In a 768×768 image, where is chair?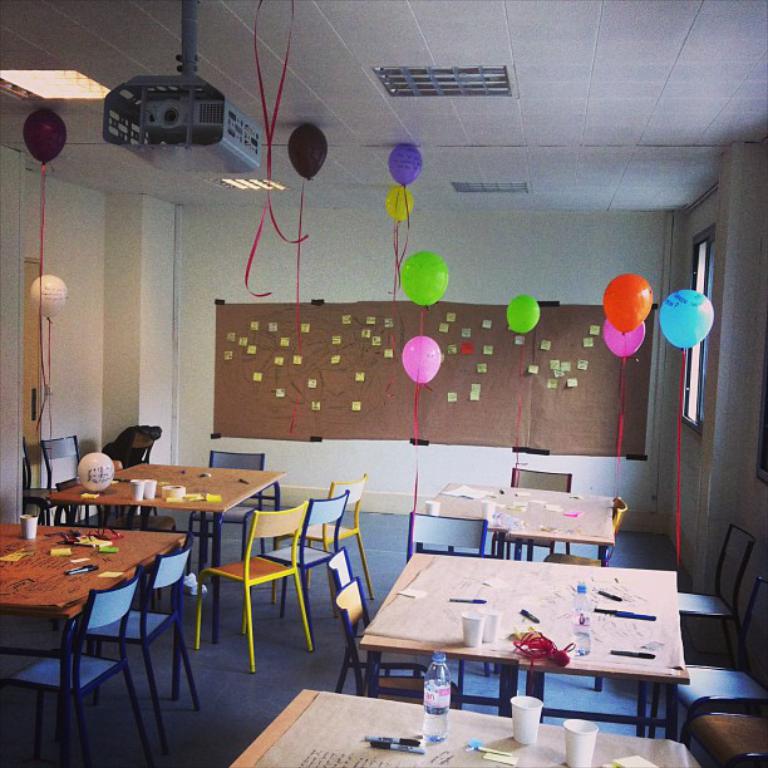
(left=184, top=445, right=266, bottom=573).
